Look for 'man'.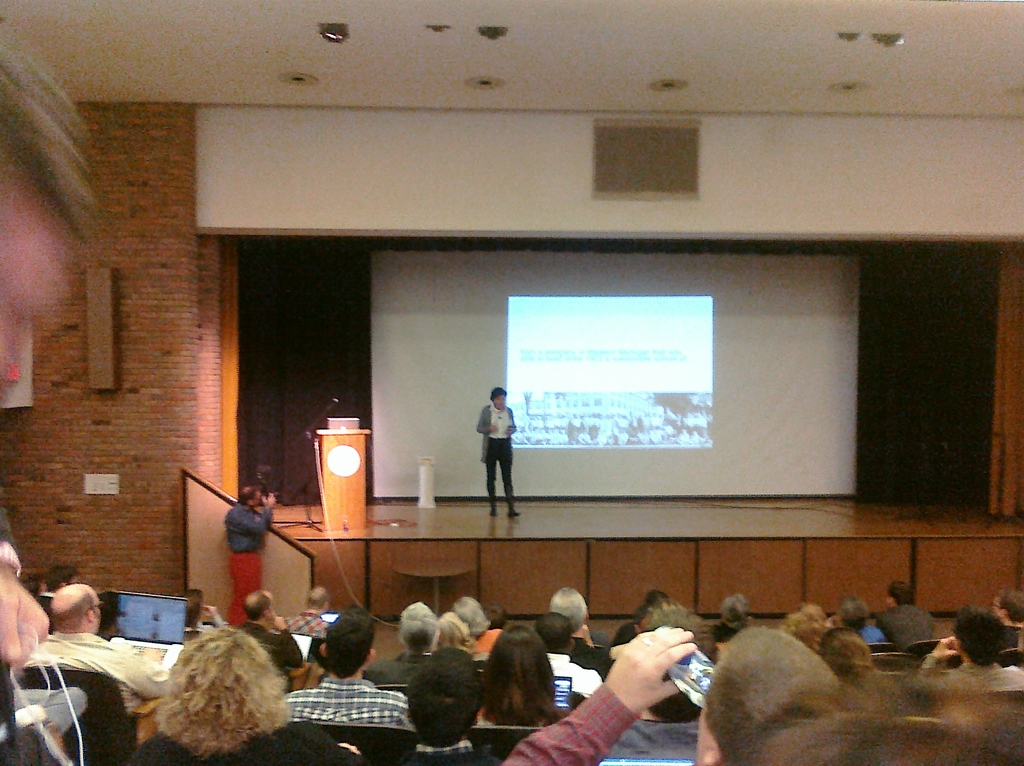
Found: 549, 587, 609, 681.
